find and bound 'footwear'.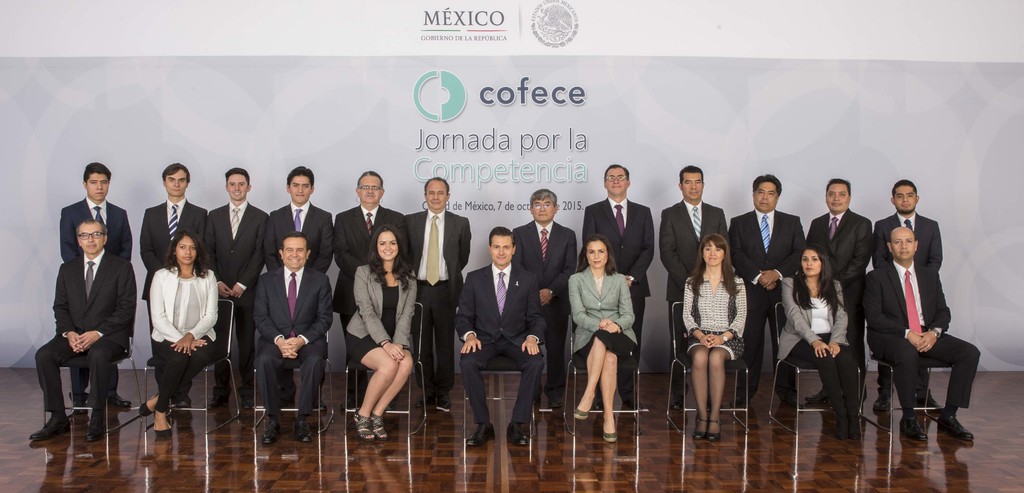
Bound: {"left": 356, "top": 412, "right": 374, "bottom": 443}.
